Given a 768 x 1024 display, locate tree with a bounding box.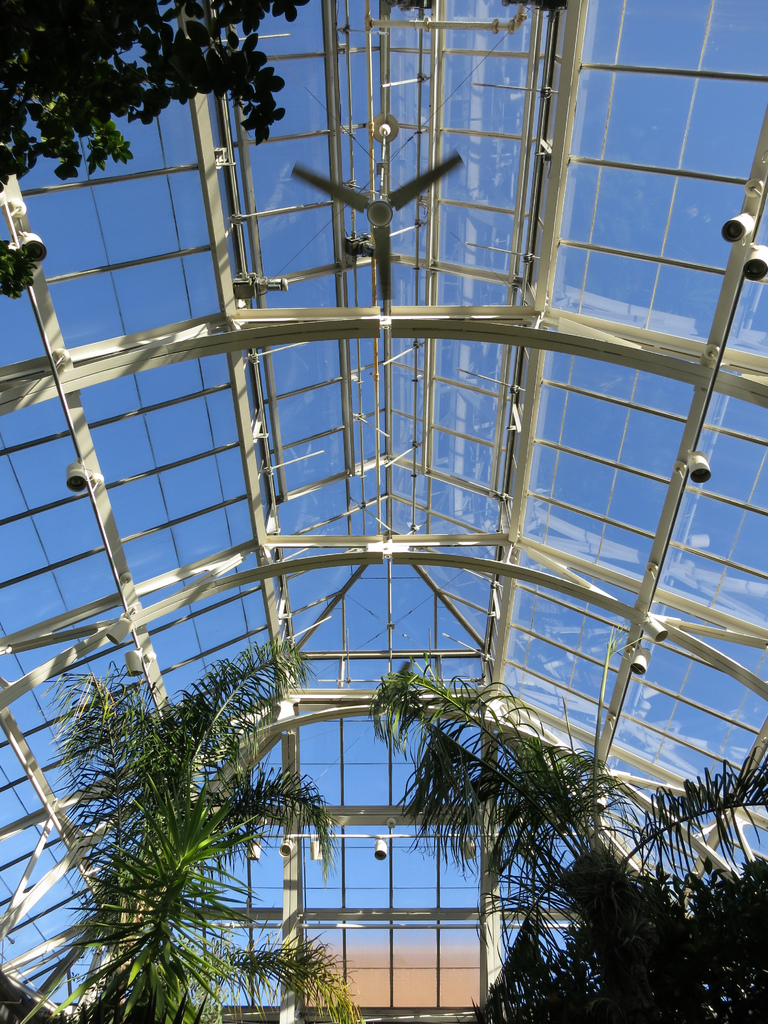
Located: box=[366, 667, 767, 1023].
